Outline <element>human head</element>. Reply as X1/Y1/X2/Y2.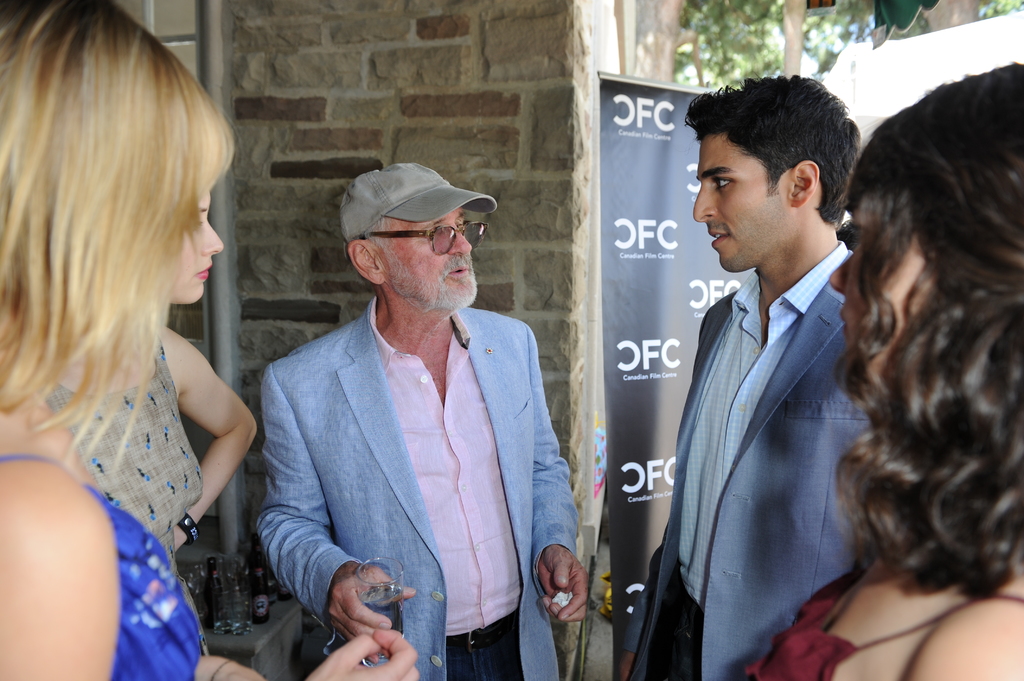
693/68/866/271.
